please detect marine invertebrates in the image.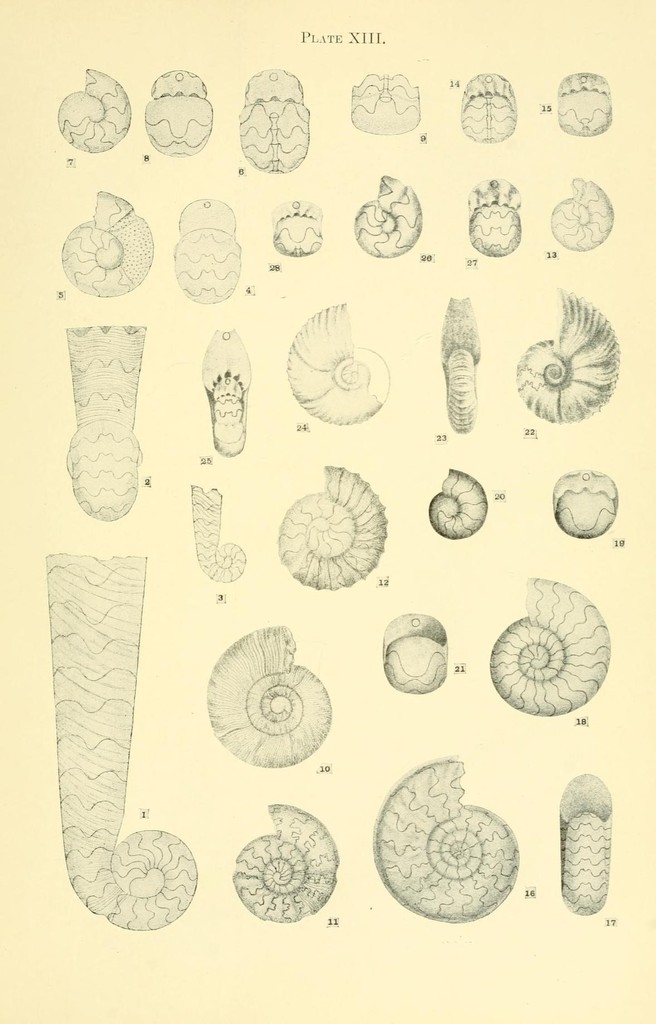
bbox=[280, 298, 397, 422].
